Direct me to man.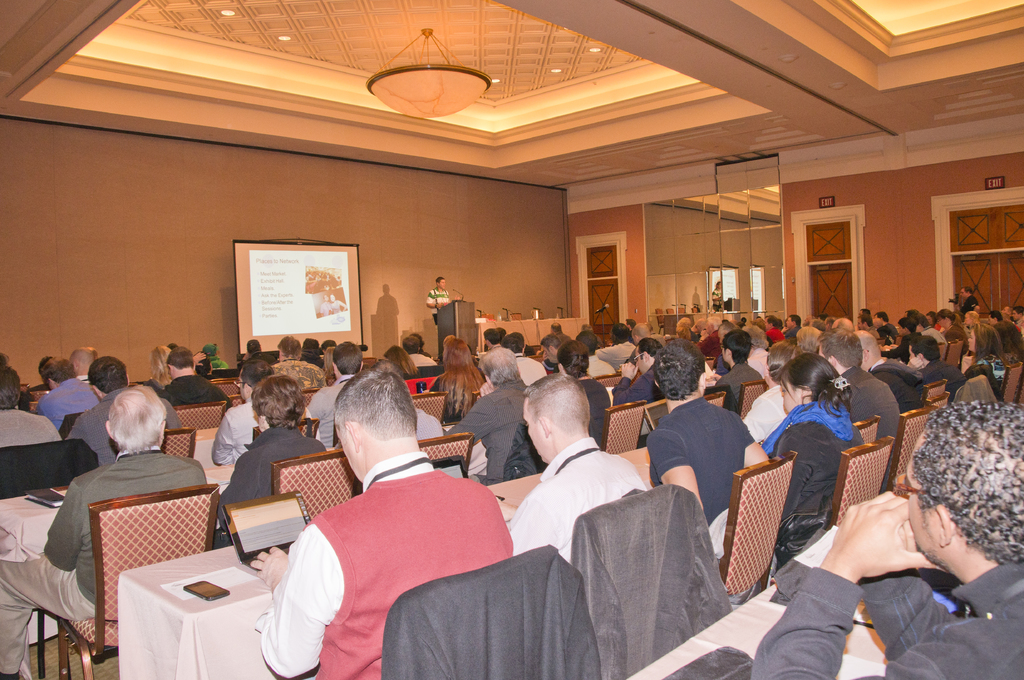
Direction: [33, 354, 101, 433].
